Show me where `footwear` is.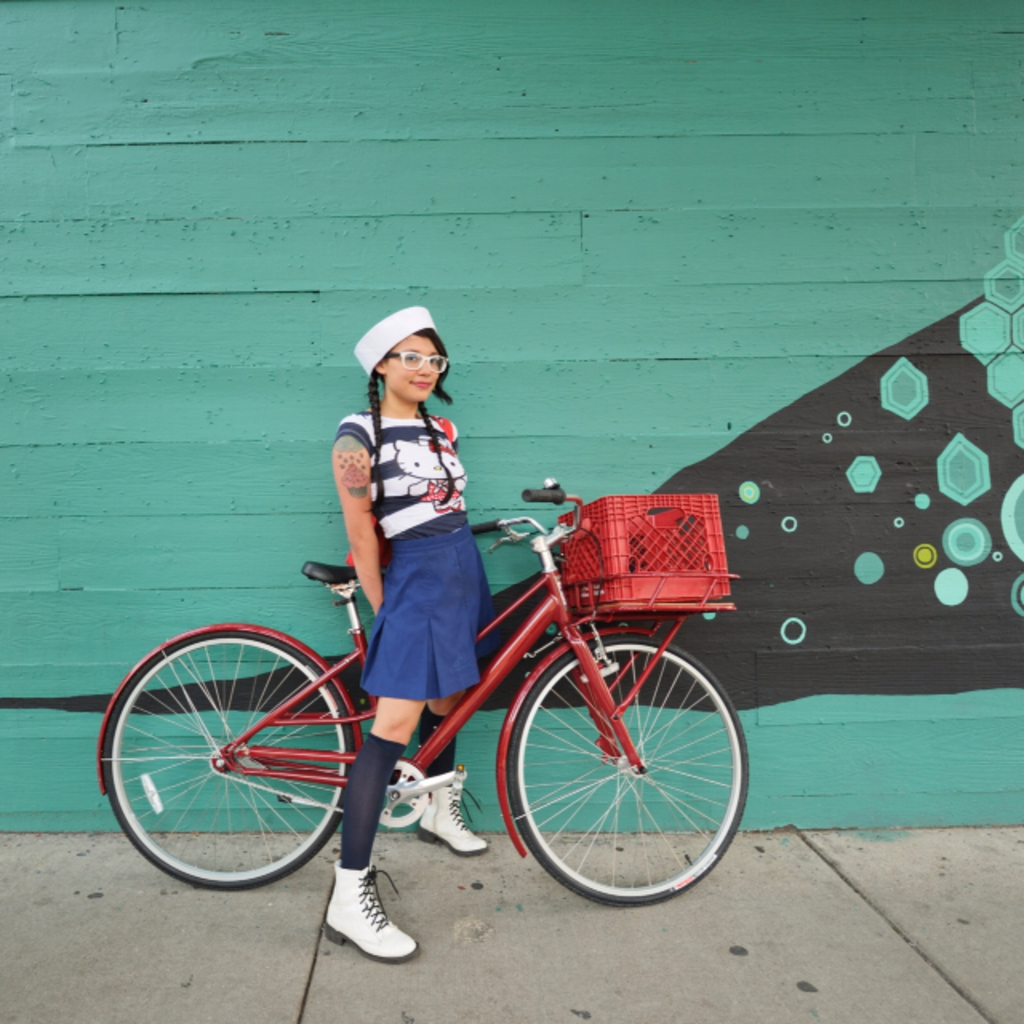
`footwear` is at [left=426, top=765, right=488, bottom=853].
